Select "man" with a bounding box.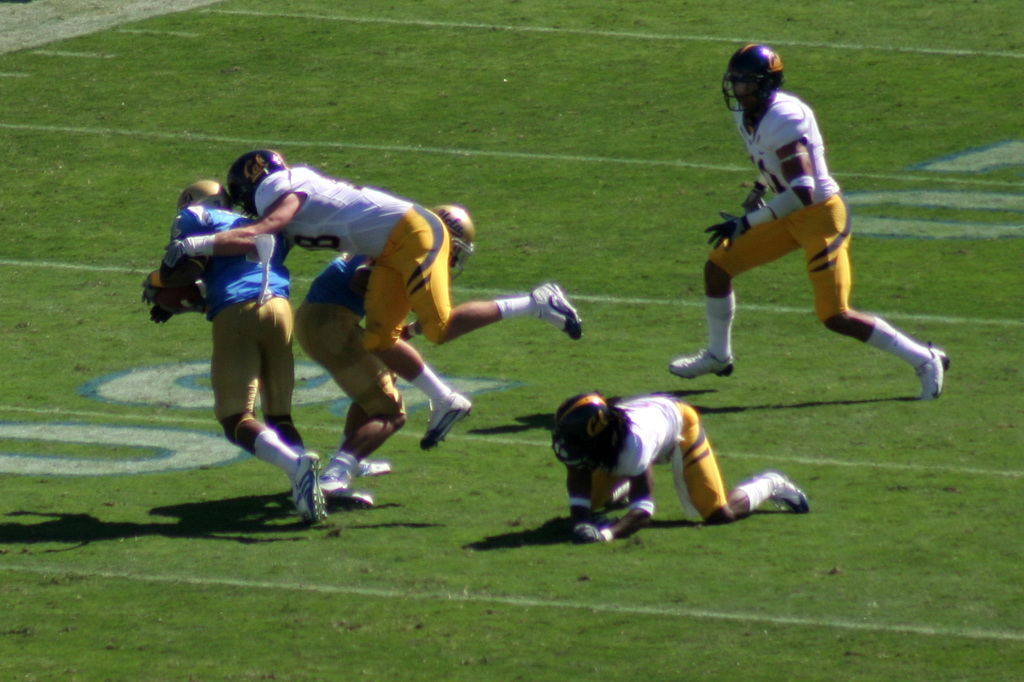
box(290, 204, 472, 507).
